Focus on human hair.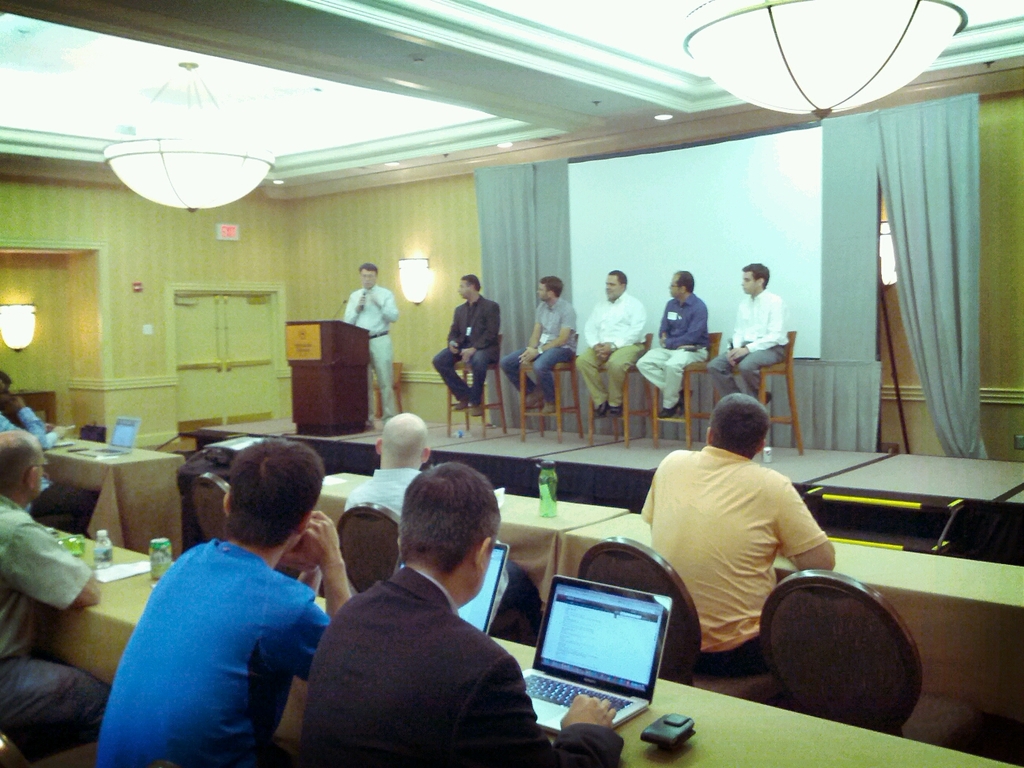
Focused at region(398, 458, 502, 574).
